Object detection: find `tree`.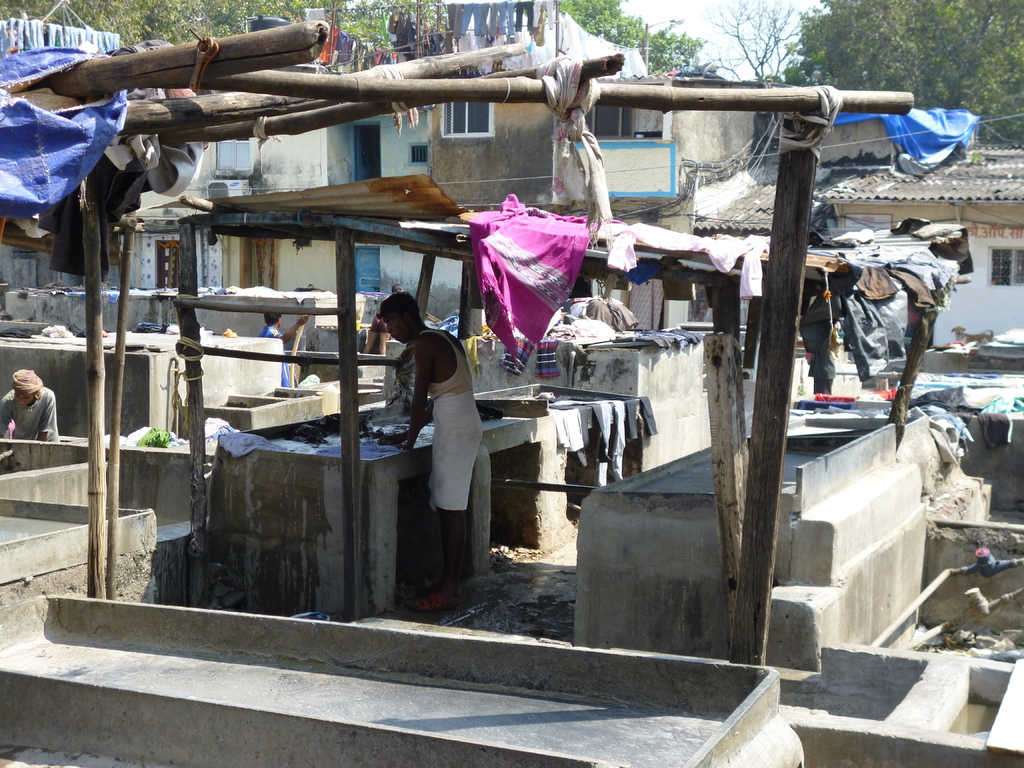
detection(205, 0, 253, 42).
